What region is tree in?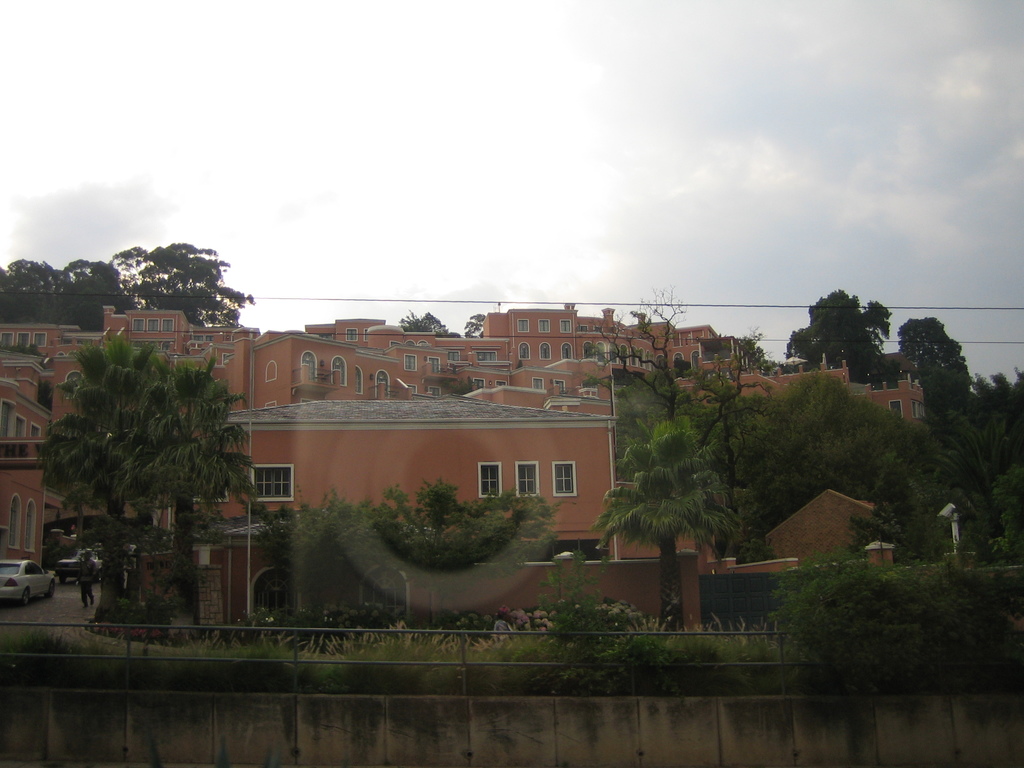
<bbox>467, 311, 492, 343</bbox>.
